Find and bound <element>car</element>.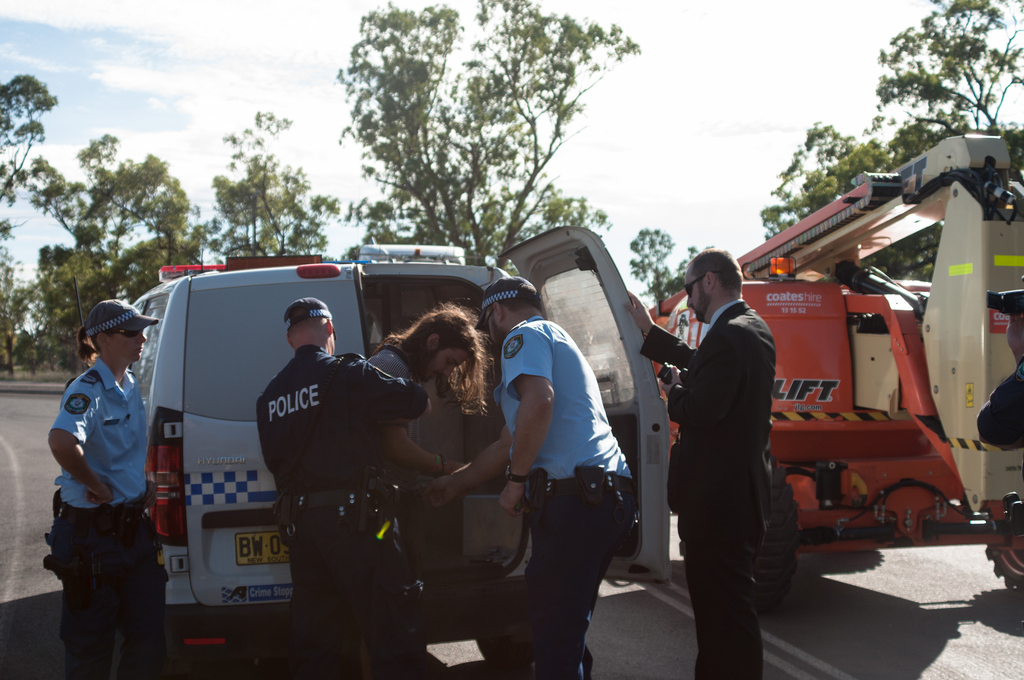
Bound: box(125, 227, 670, 678).
